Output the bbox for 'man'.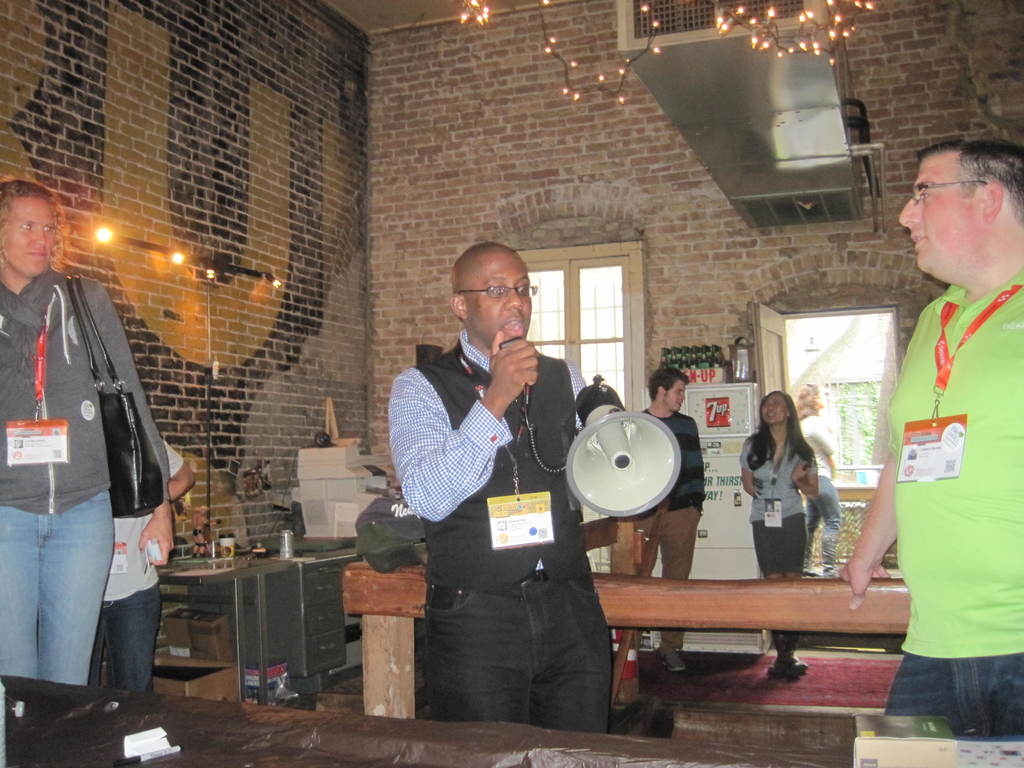
<box>835,132,1023,716</box>.
